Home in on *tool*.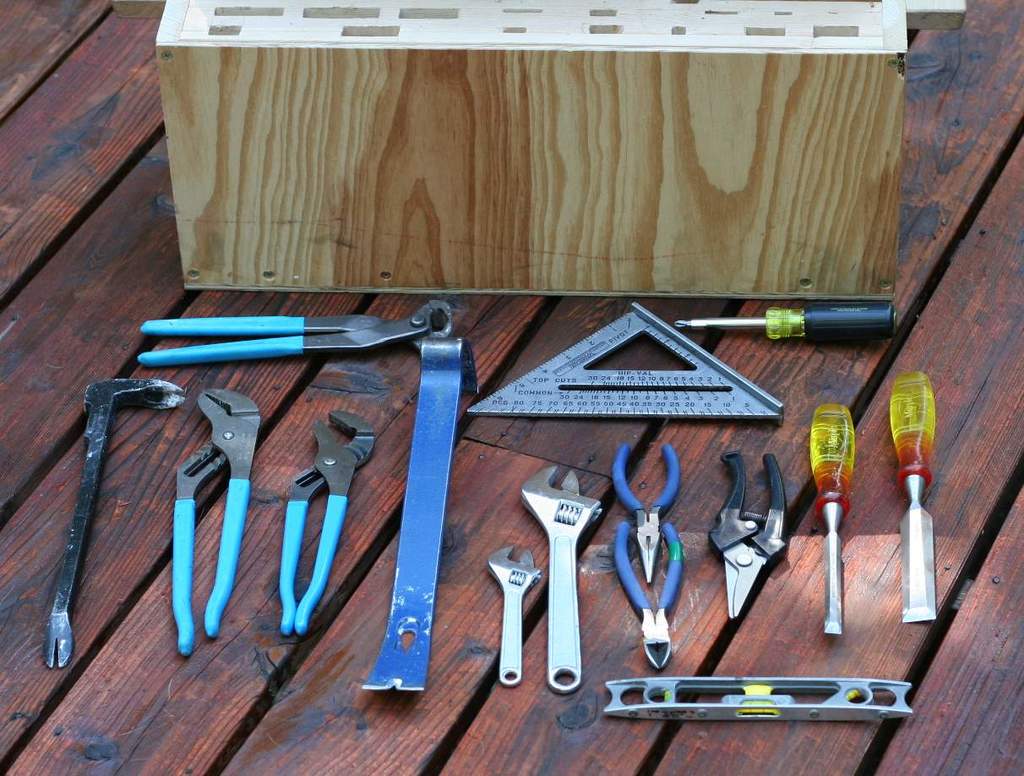
Homed in at 613:519:686:669.
